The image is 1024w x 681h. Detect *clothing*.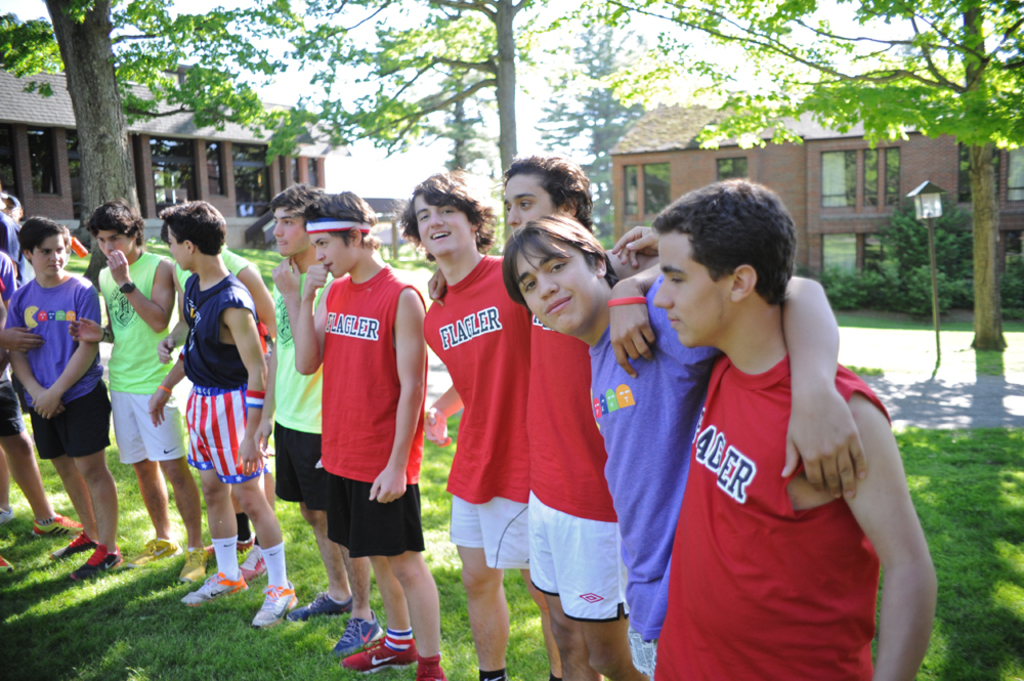
Detection: 426/255/556/559.
